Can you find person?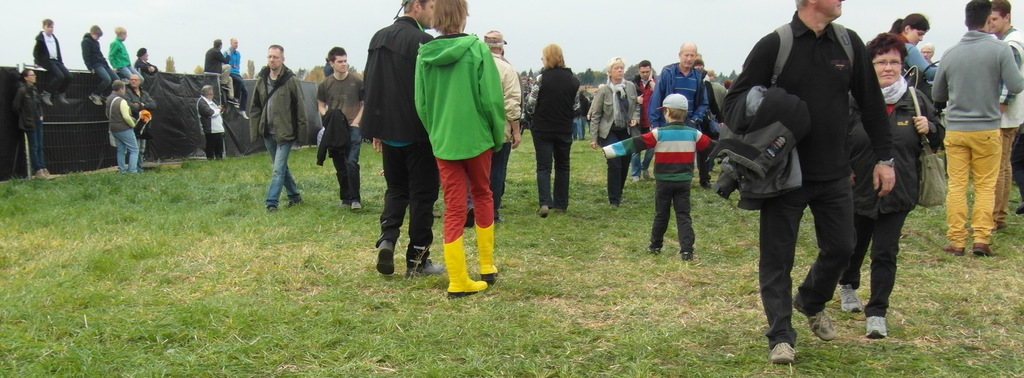
Yes, bounding box: left=34, top=16, right=63, bottom=101.
